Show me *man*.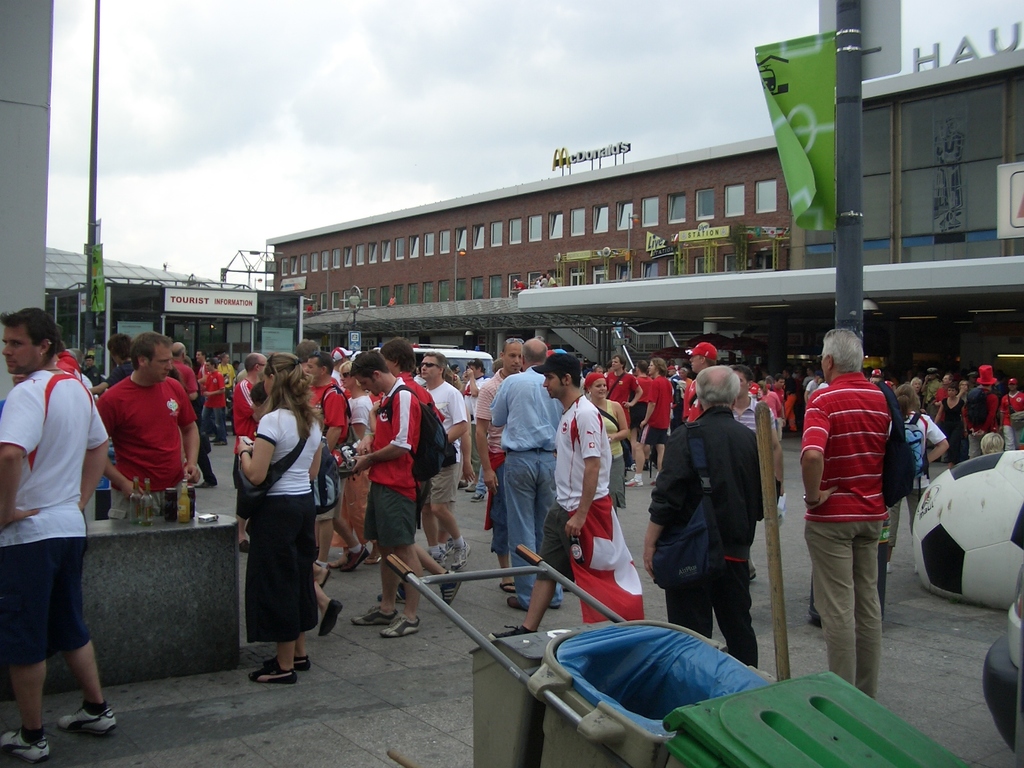
*man* is here: (x1=170, y1=344, x2=194, y2=399).
